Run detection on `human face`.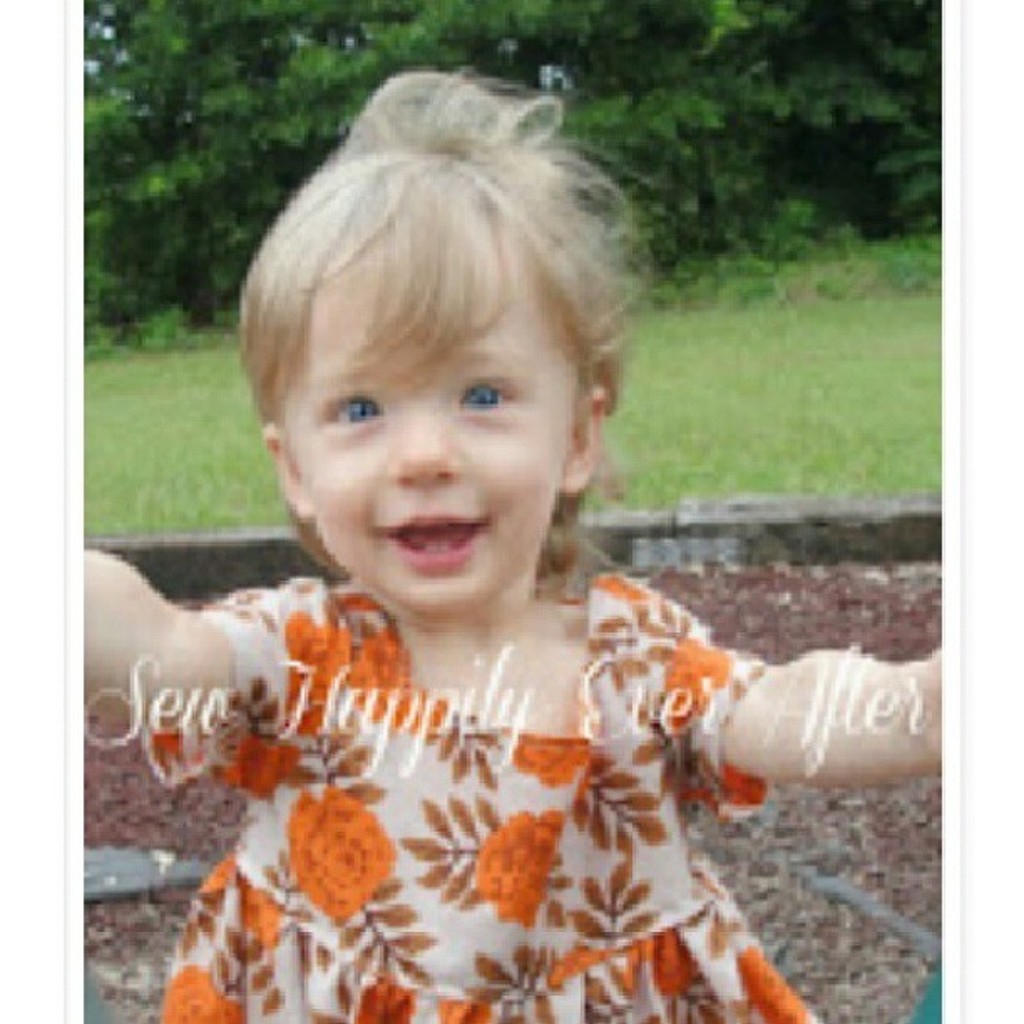
Result: 278, 256, 577, 602.
